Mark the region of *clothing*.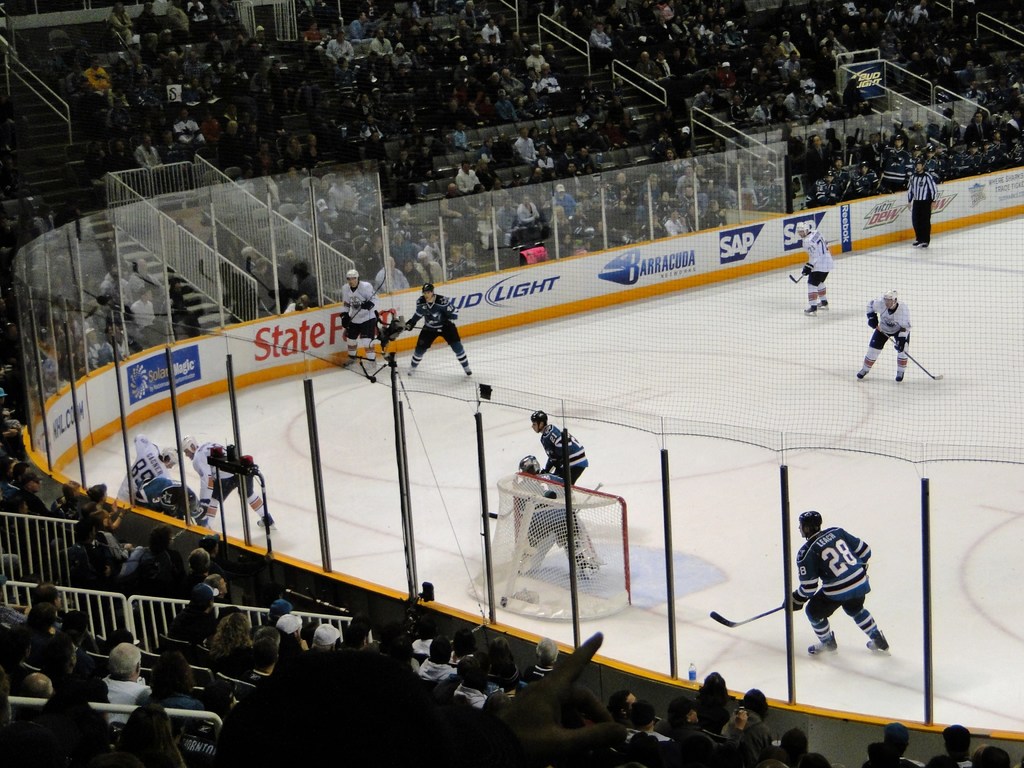
Region: (513,478,588,581).
